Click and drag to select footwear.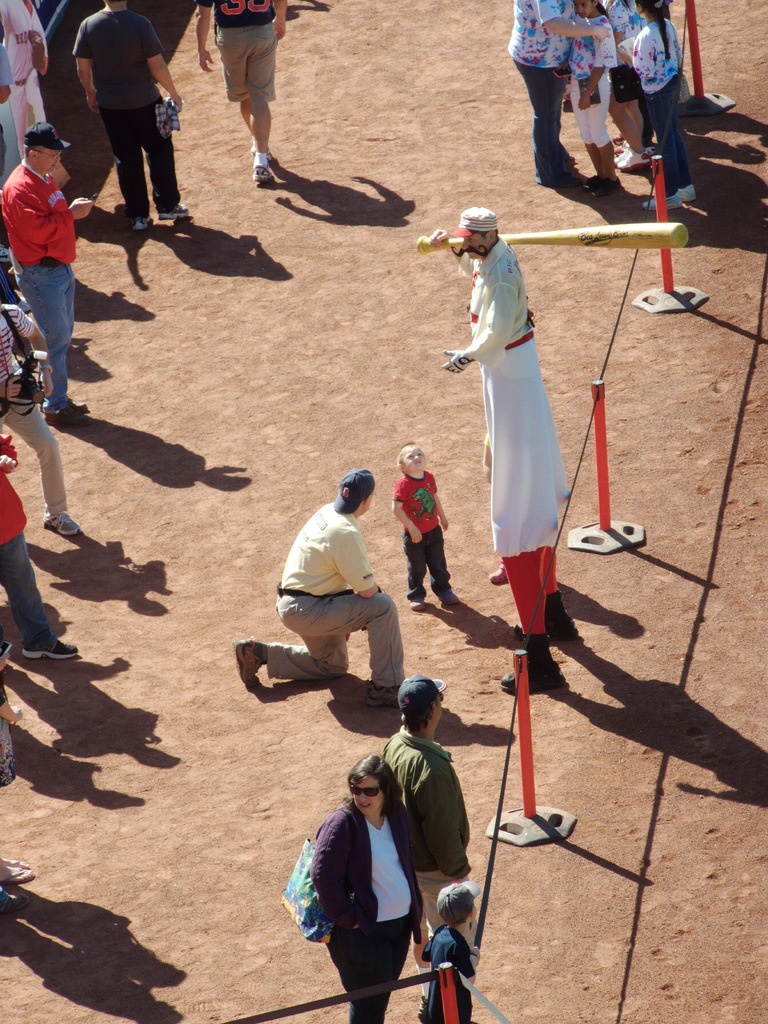
Selection: [x1=612, y1=141, x2=651, y2=168].
